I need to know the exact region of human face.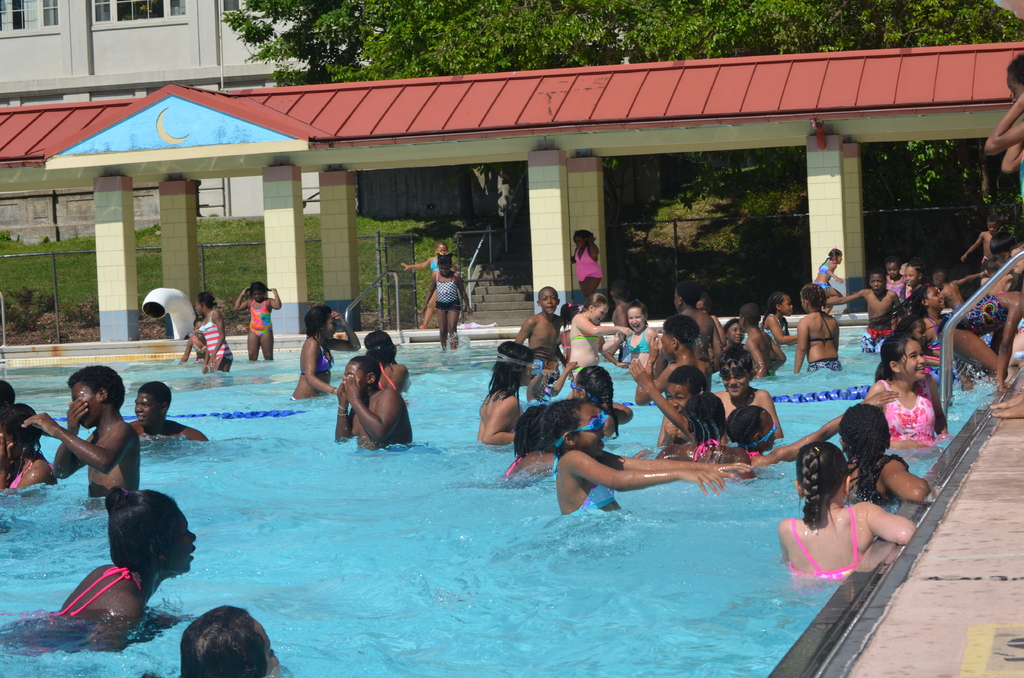
Region: locate(630, 309, 644, 329).
